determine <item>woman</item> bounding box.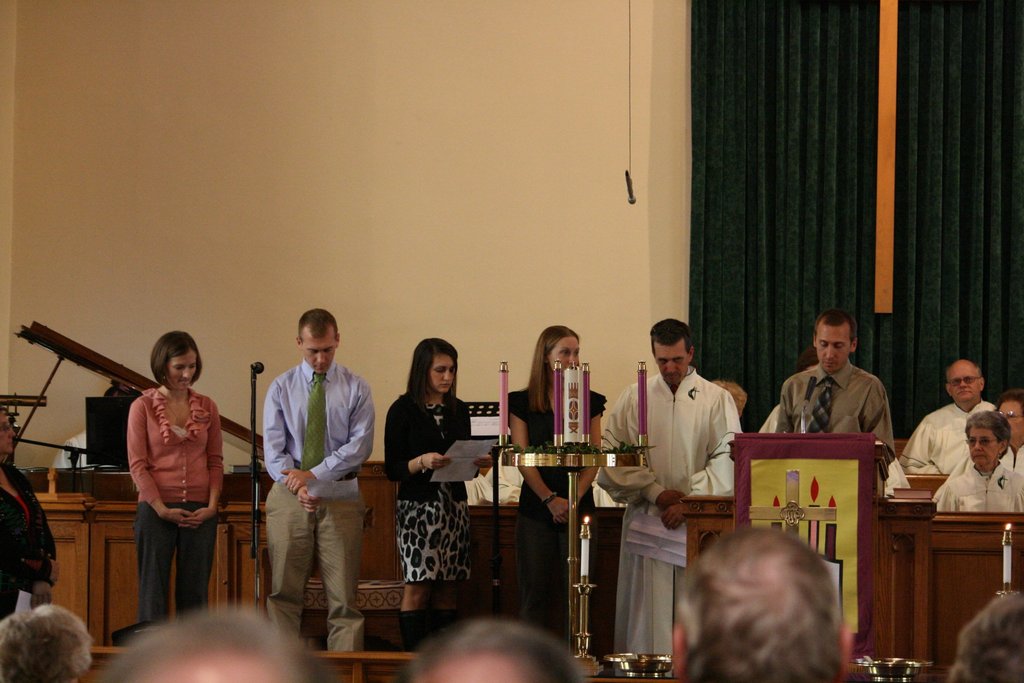
Determined: bbox=(509, 335, 622, 657).
